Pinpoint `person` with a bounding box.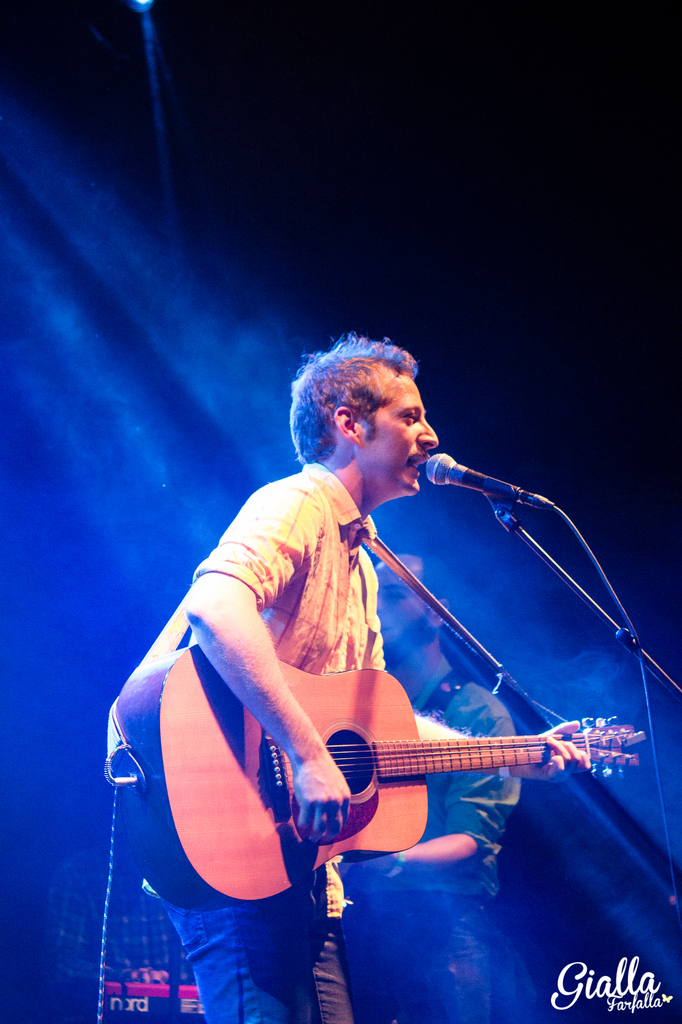
<region>155, 344, 528, 955</region>.
